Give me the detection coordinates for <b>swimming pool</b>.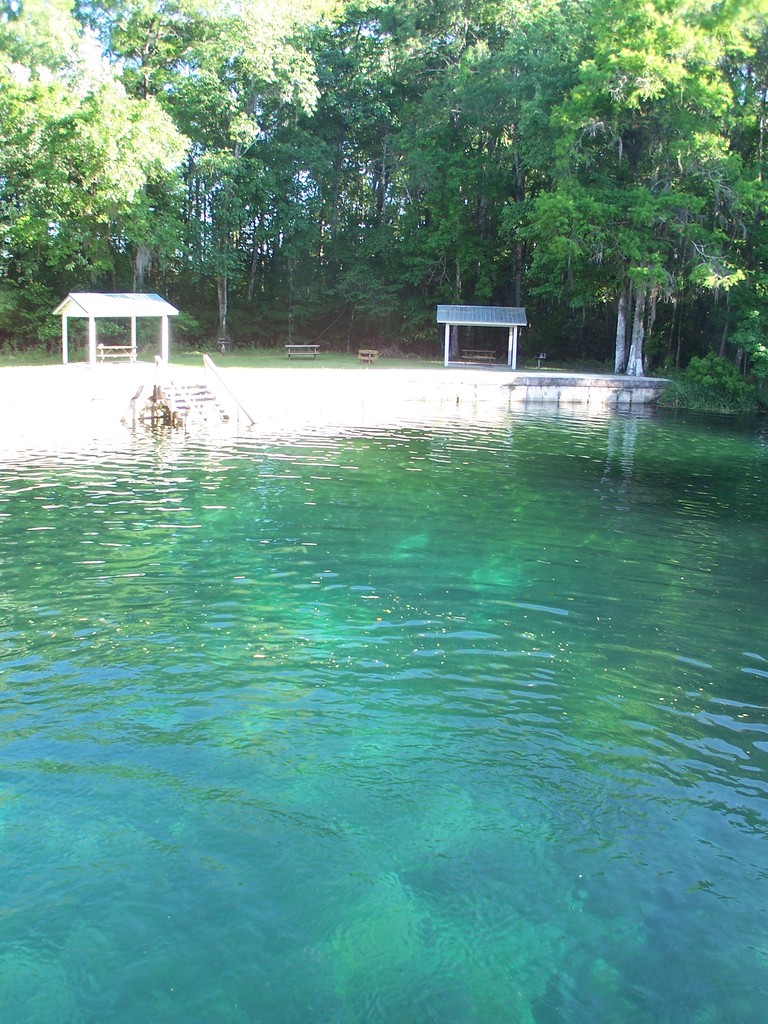
x1=0, y1=384, x2=767, y2=1023.
